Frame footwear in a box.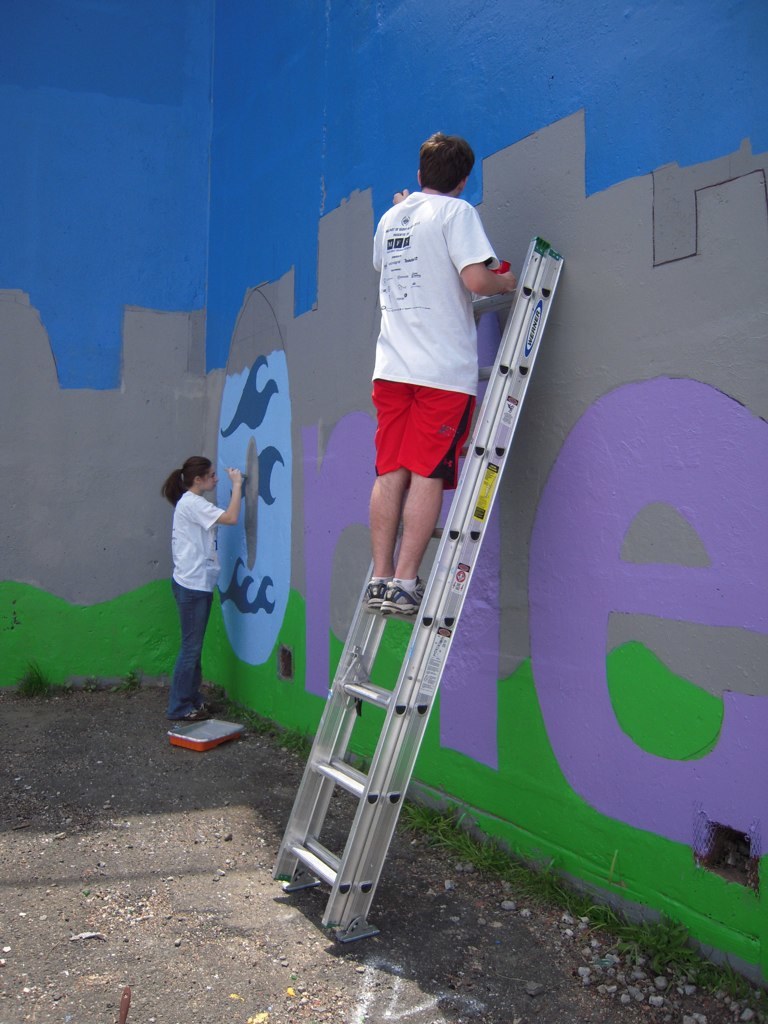
locate(362, 579, 394, 616).
